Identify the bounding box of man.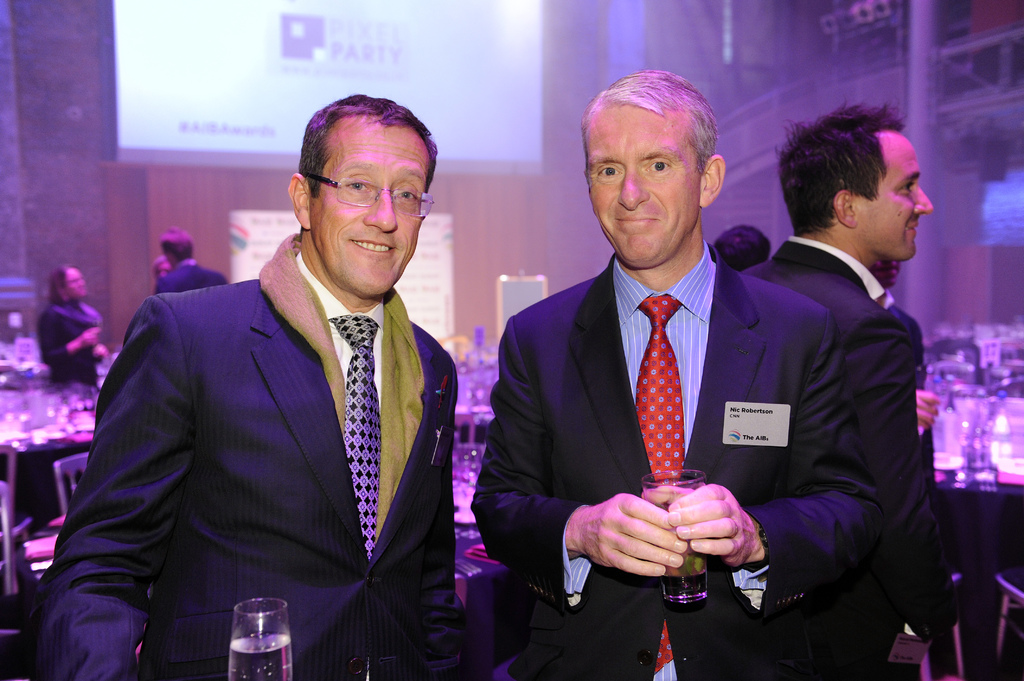
{"x1": 474, "y1": 68, "x2": 888, "y2": 680}.
